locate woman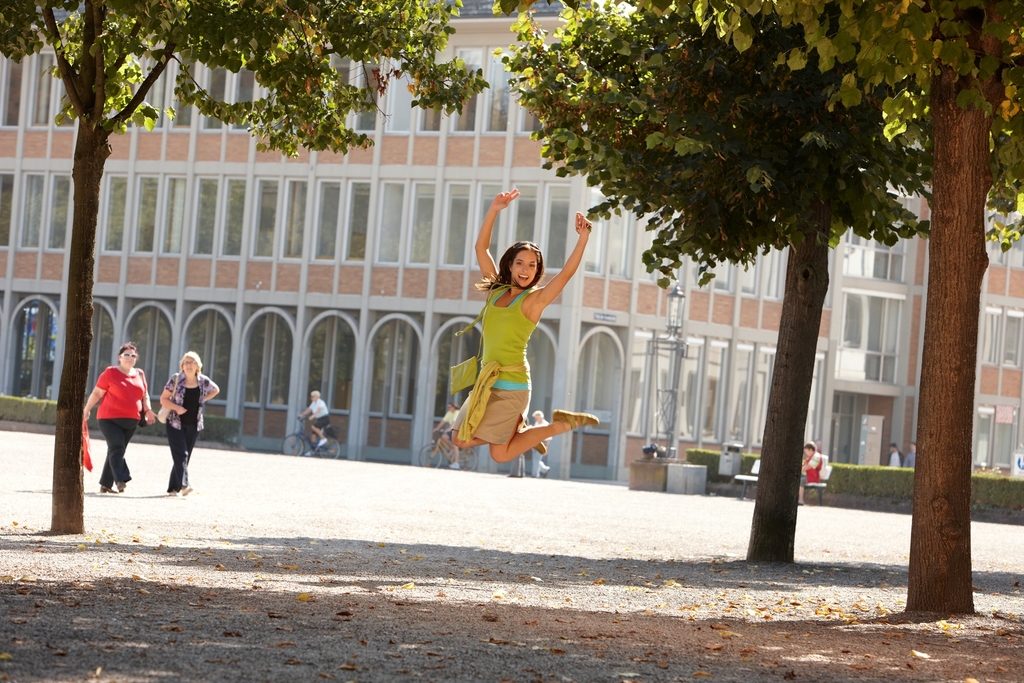
(left=83, top=342, right=157, bottom=495)
